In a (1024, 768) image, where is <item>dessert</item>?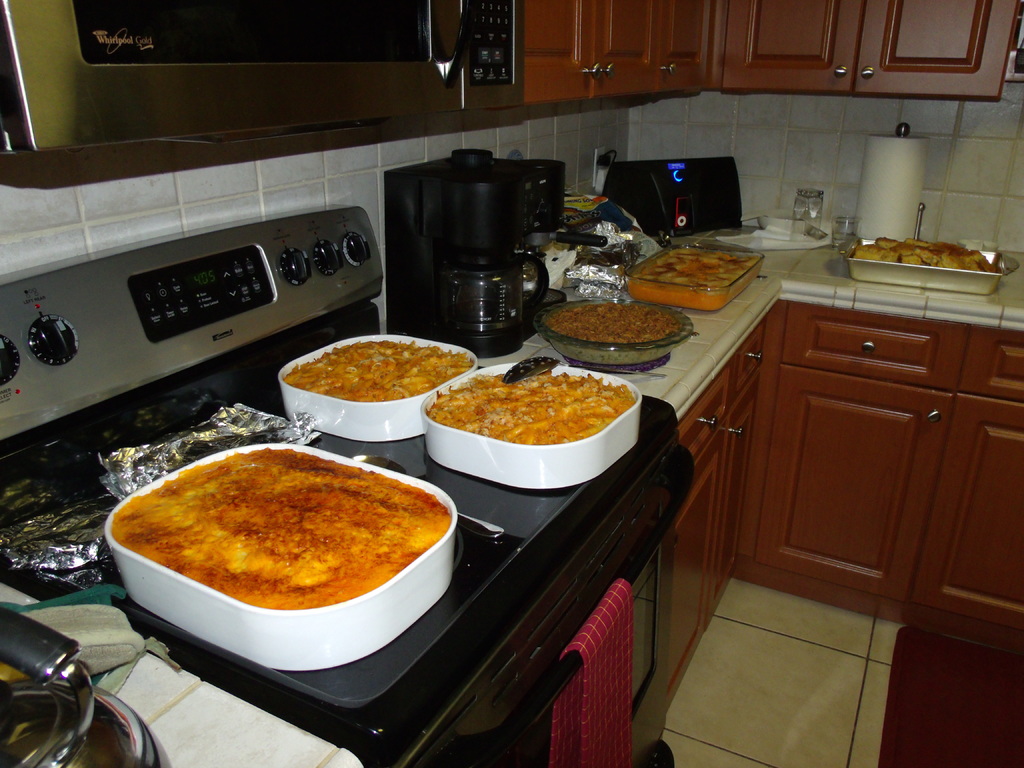
region(109, 455, 468, 717).
